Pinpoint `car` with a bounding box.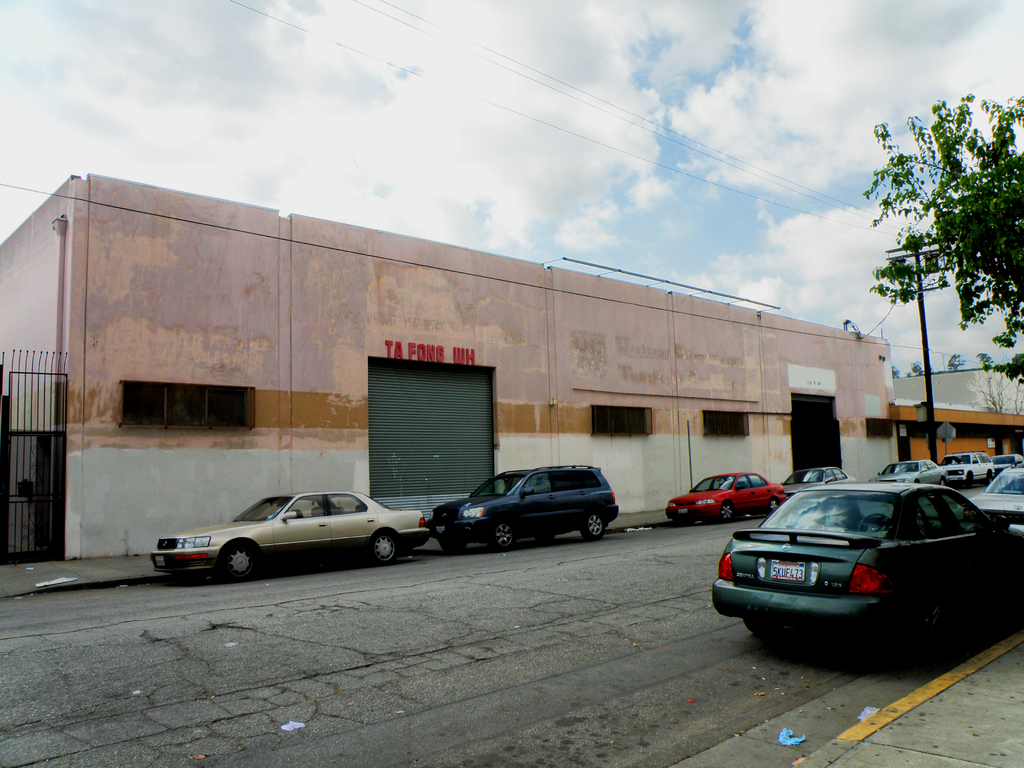
<region>154, 490, 428, 576</region>.
